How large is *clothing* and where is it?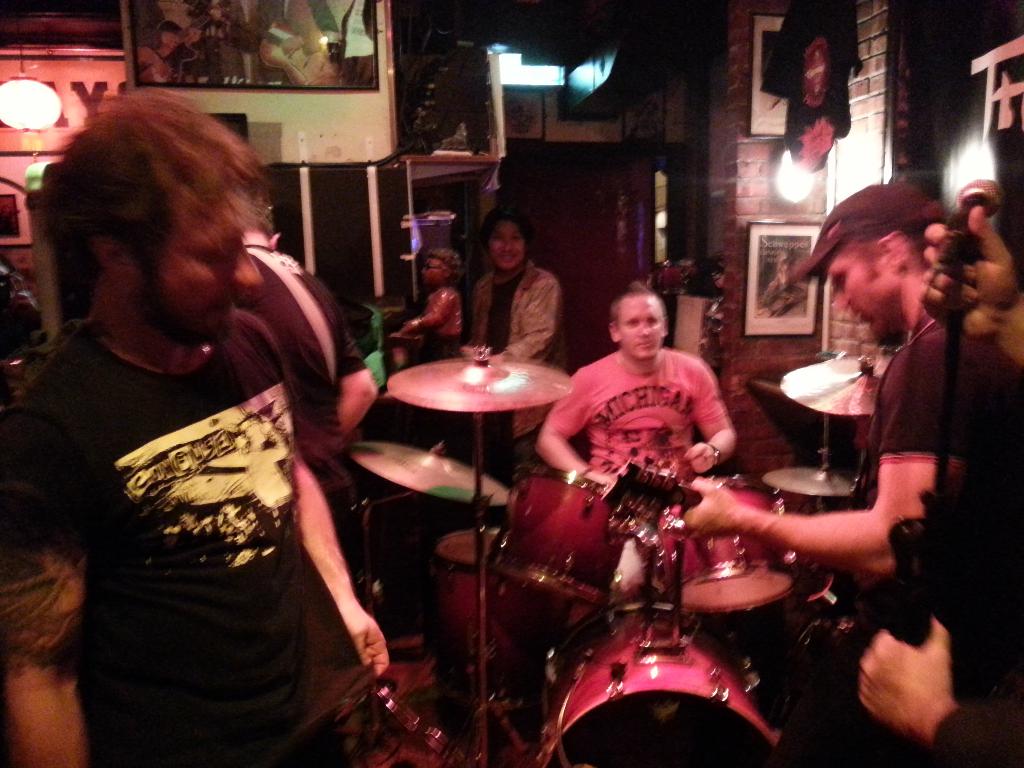
Bounding box: bbox=[385, 287, 461, 366].
